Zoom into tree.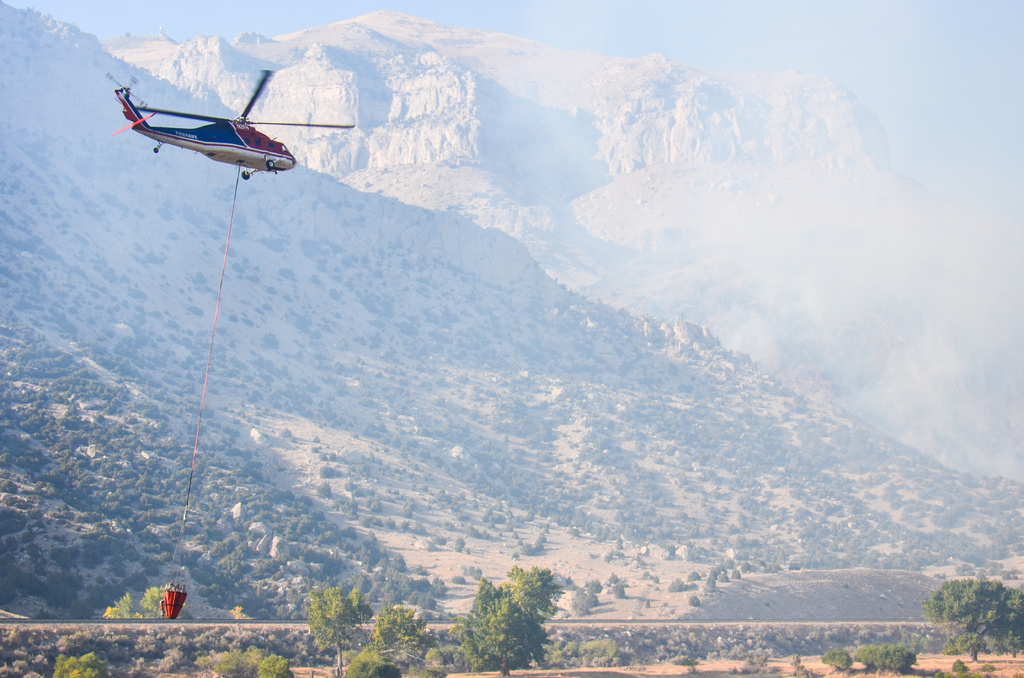
Zoom target: [95,574,109,586].
